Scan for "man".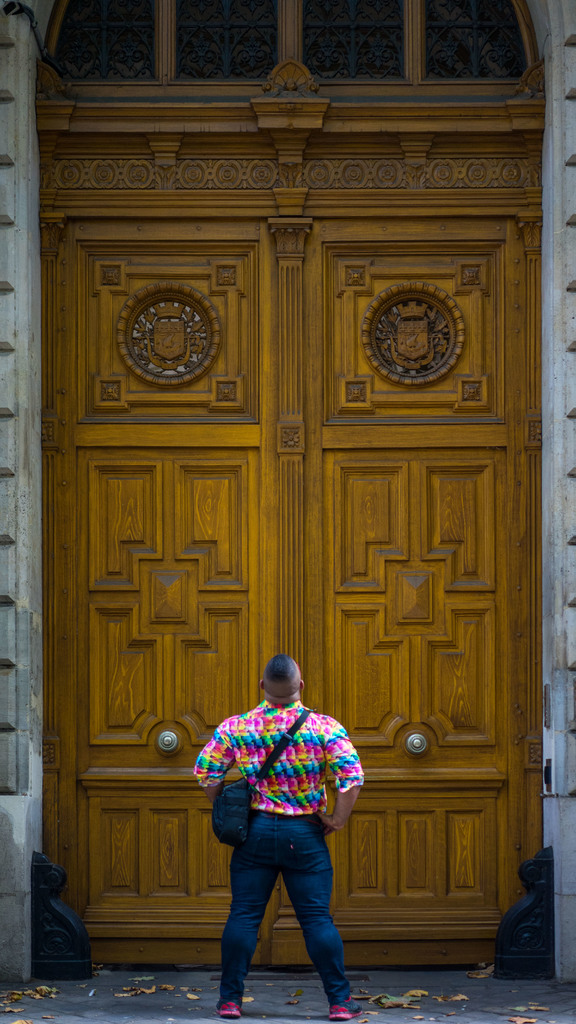
Scan result: BBox(178, 647, 376, 1020).
